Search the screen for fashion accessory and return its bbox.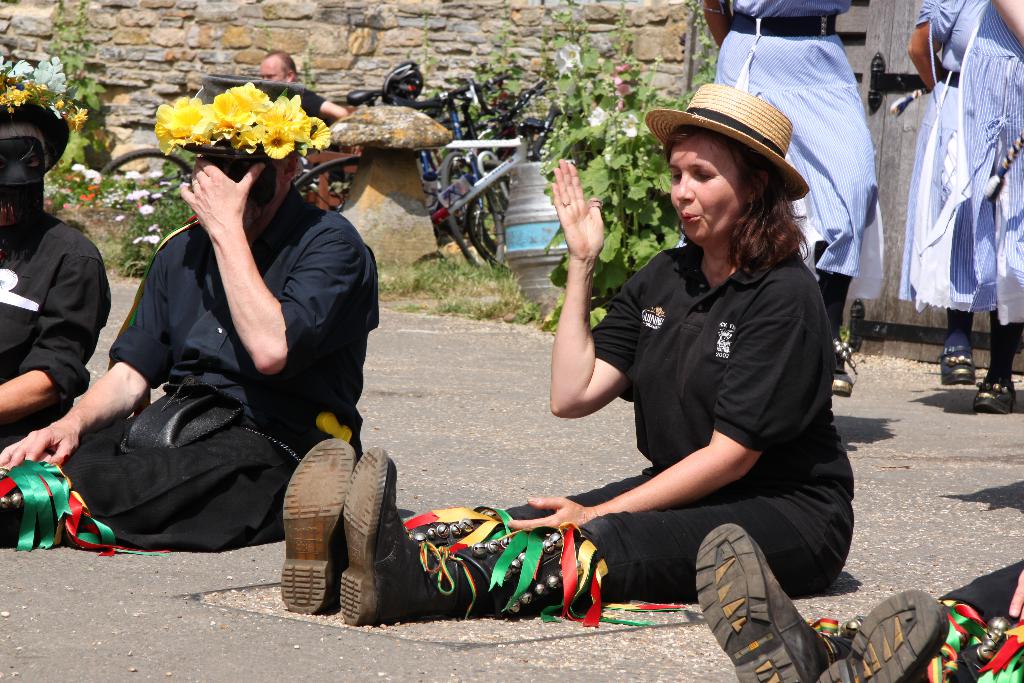
Found: 0, 52, 70, 157.
